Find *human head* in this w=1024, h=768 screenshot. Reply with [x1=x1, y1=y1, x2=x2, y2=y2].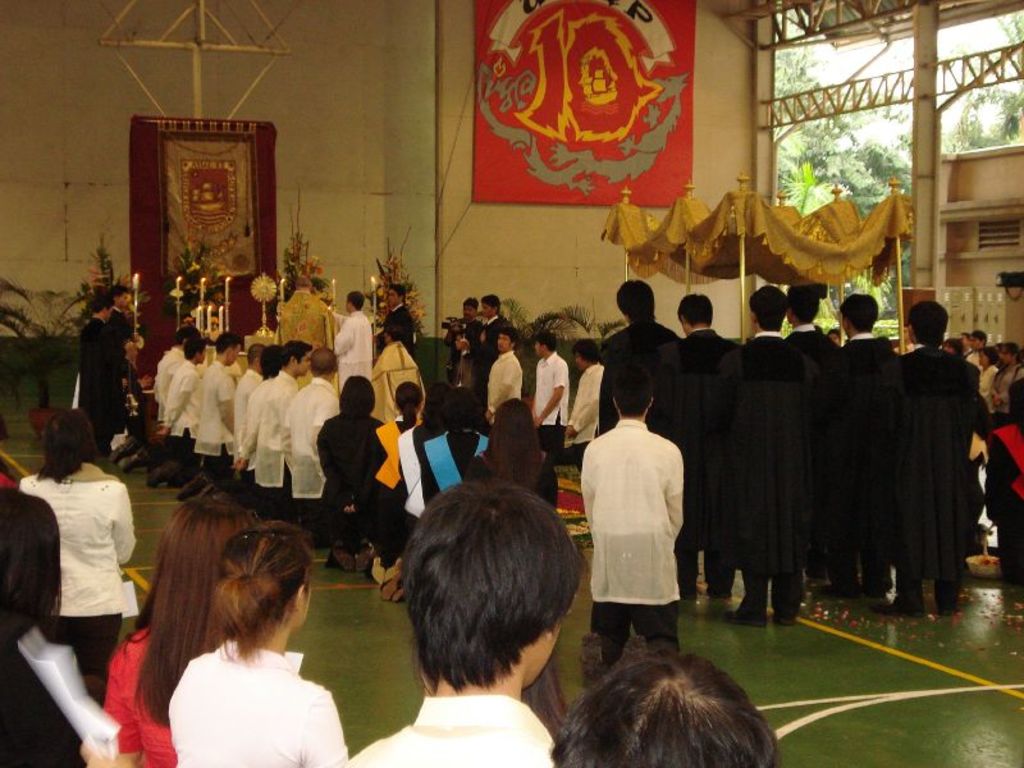
[x1=111, y1=288, x2=129, y2=306].
